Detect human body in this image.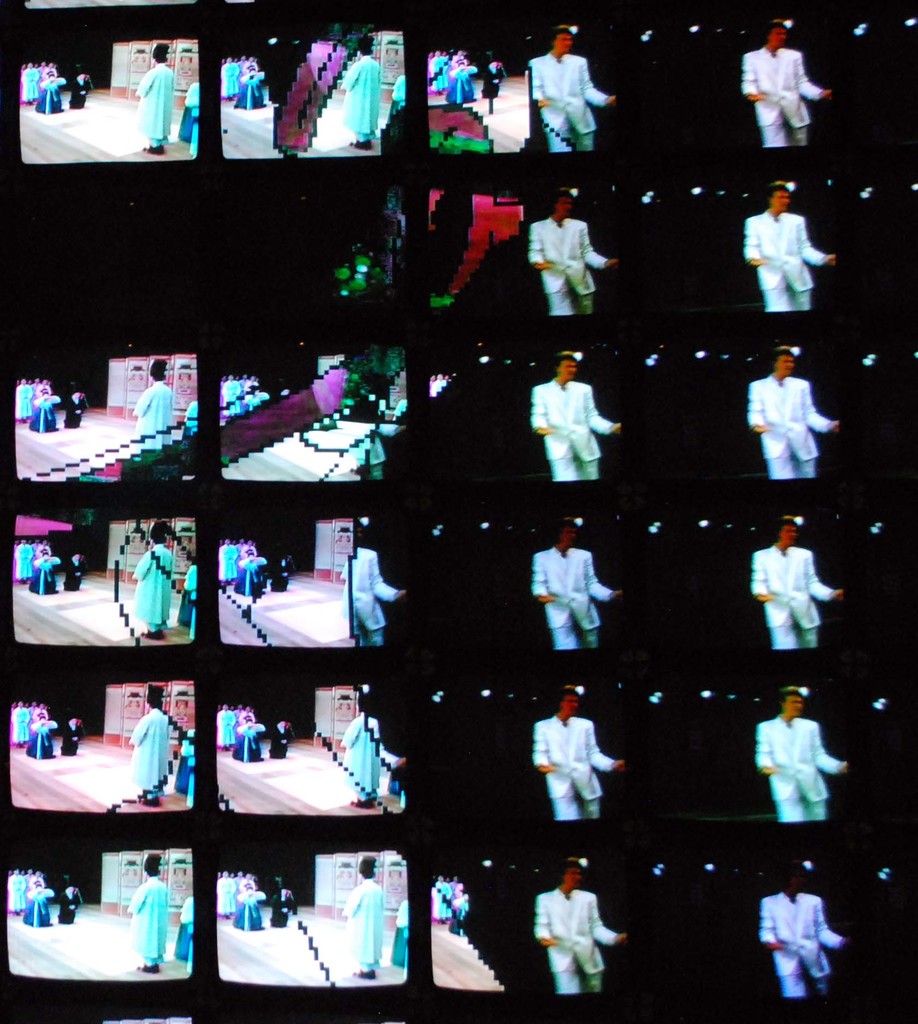
Detection: 536/893/623/993.
